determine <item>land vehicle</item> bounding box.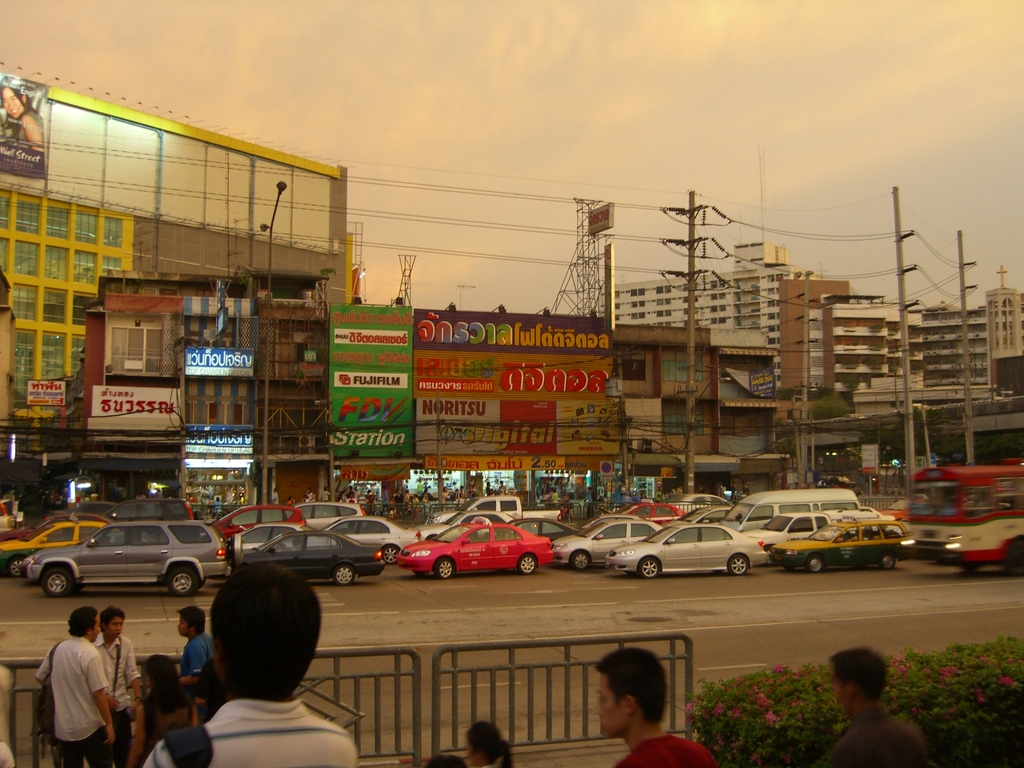
Determined: box(491, 513, 582, 543).
